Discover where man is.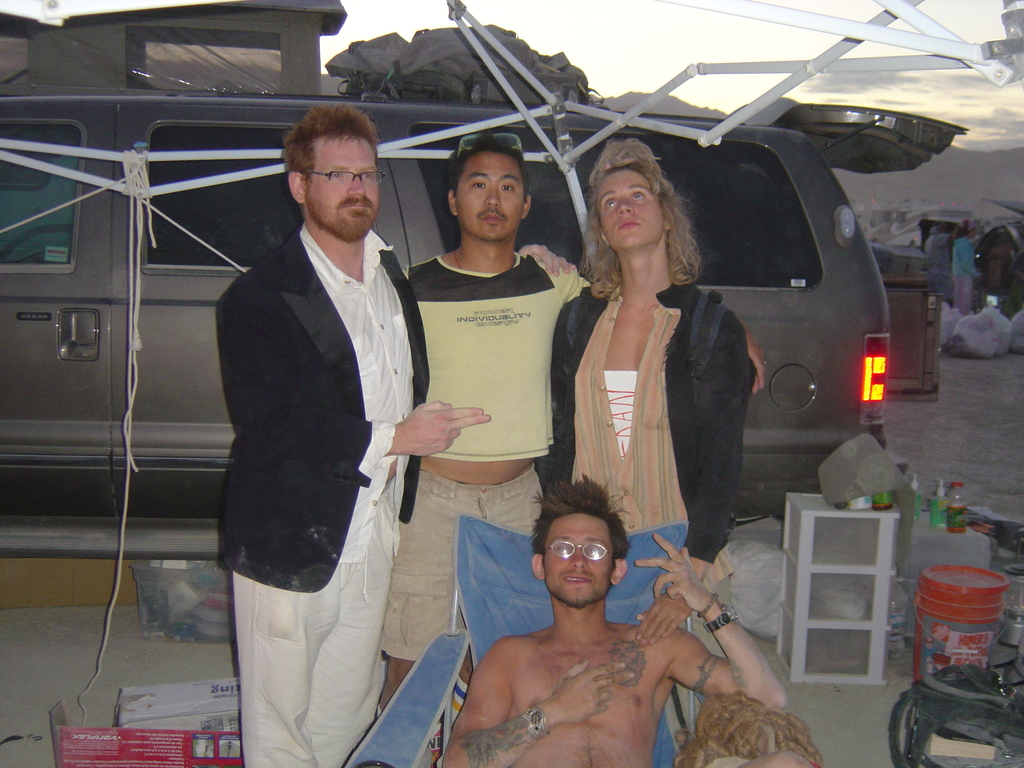
Discovered at x1=376 y1=130 x2=766 y2=730.
